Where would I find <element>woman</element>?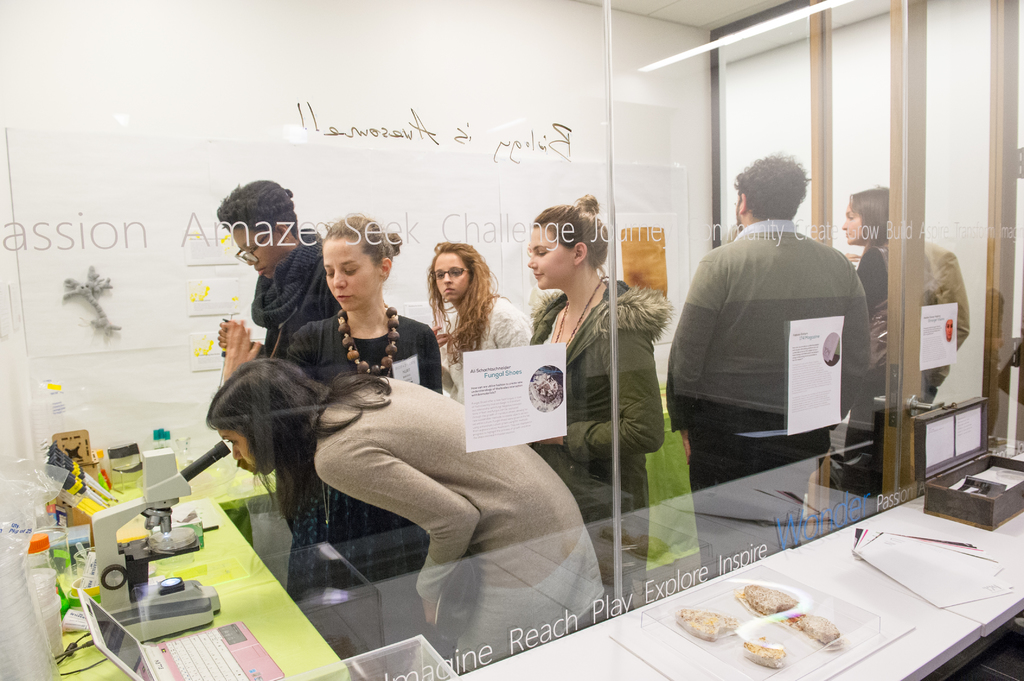
At {"left": 218, "top": 180, "right": 341, "bottom": 367}.
